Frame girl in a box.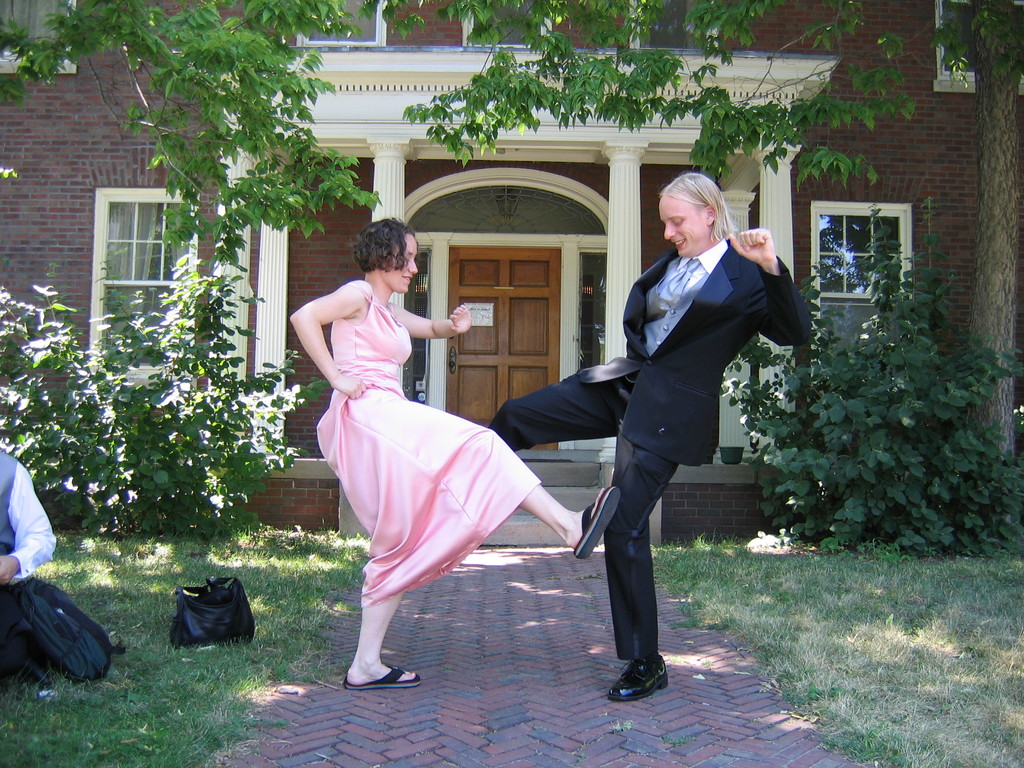
pyautogui.locateOnScreen(286, 211, 624, 694).
